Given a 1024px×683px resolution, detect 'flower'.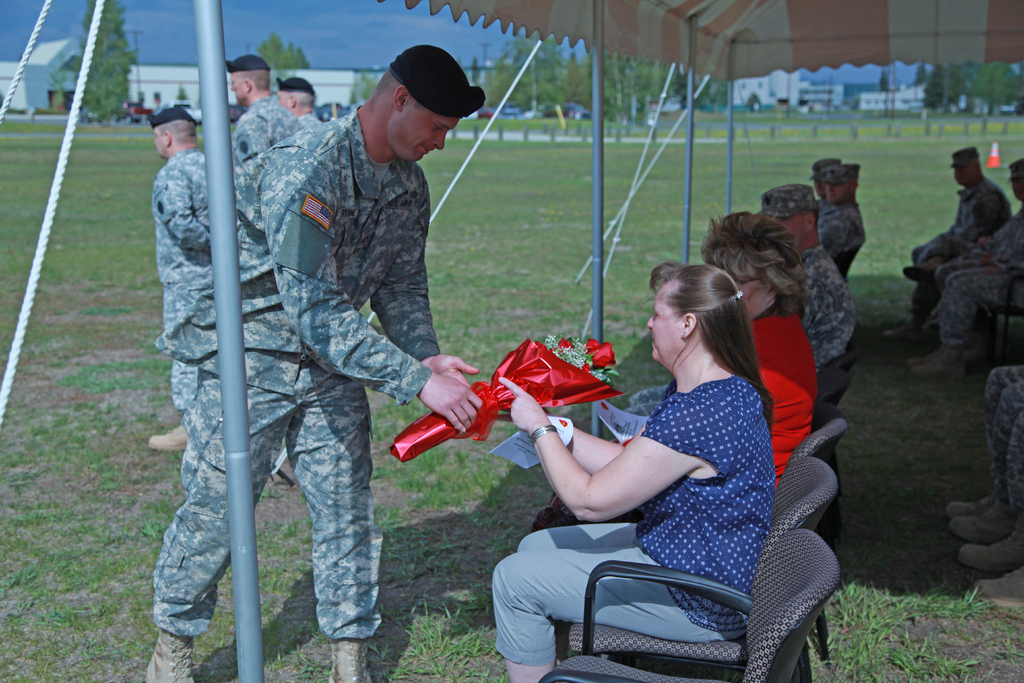
bbox(584, 339, 598, 355).
